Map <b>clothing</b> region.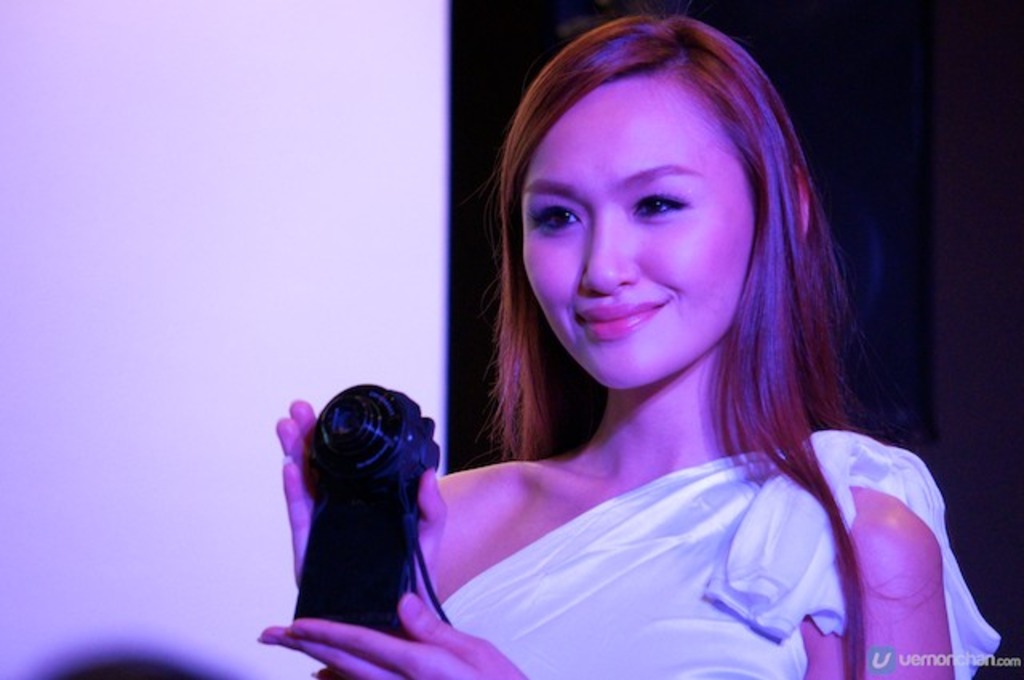
Mapped to bbox=[430, 427, 997, 678].
